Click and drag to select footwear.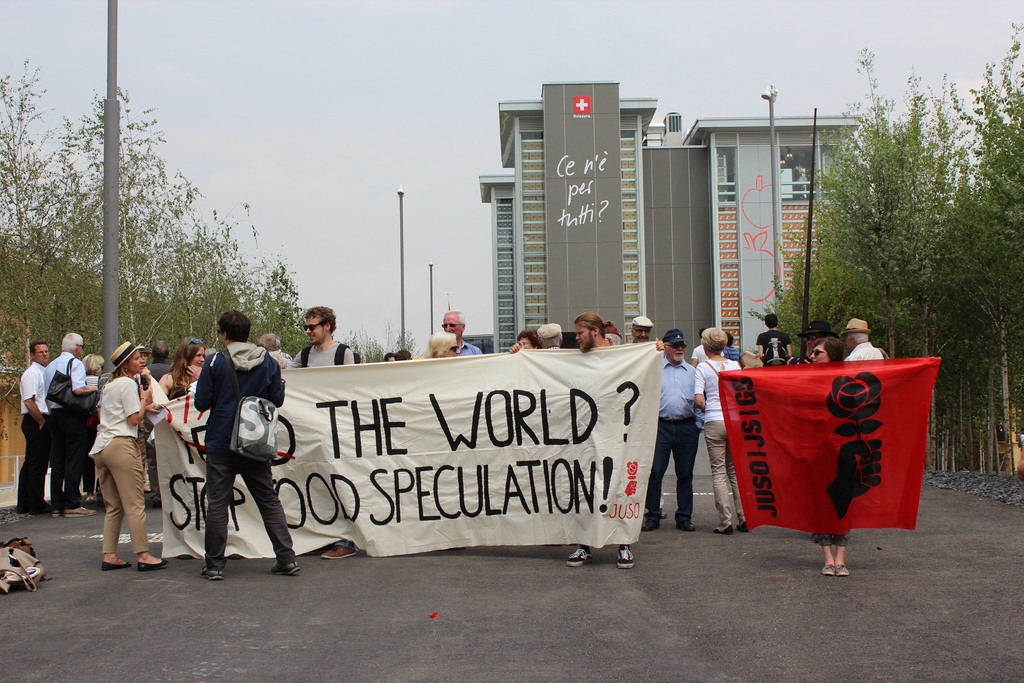
Selection: pyautogui.locateOnScreen(136, 557, 170, 572).
